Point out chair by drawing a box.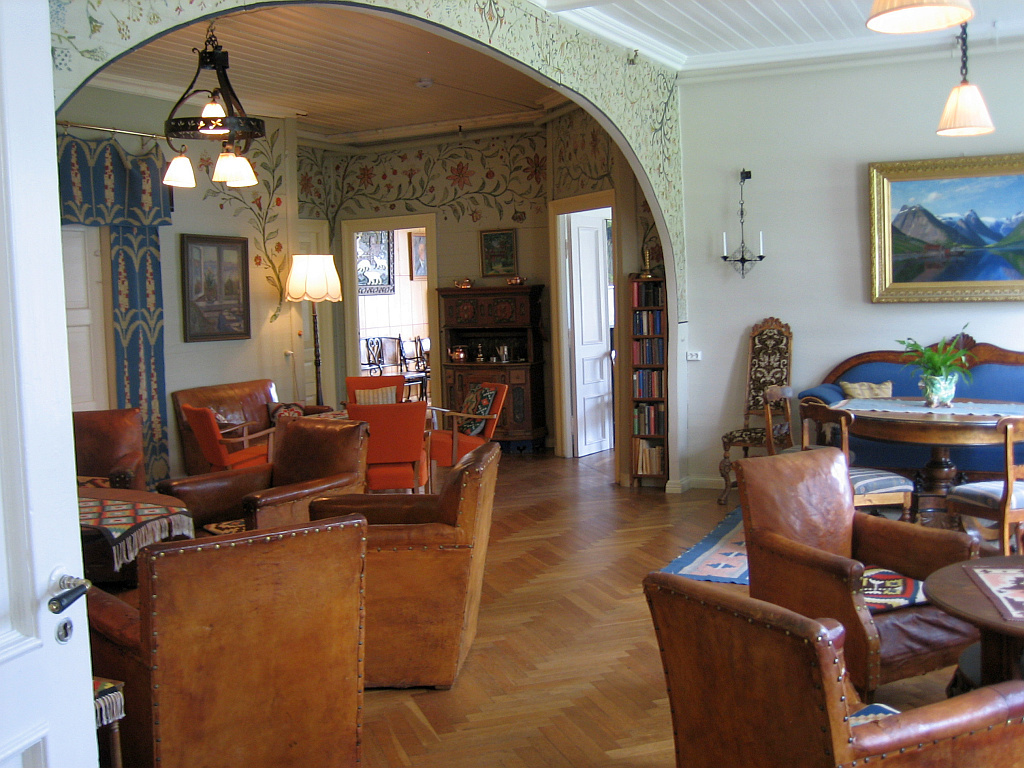
box(800, 394, 914, 519).
